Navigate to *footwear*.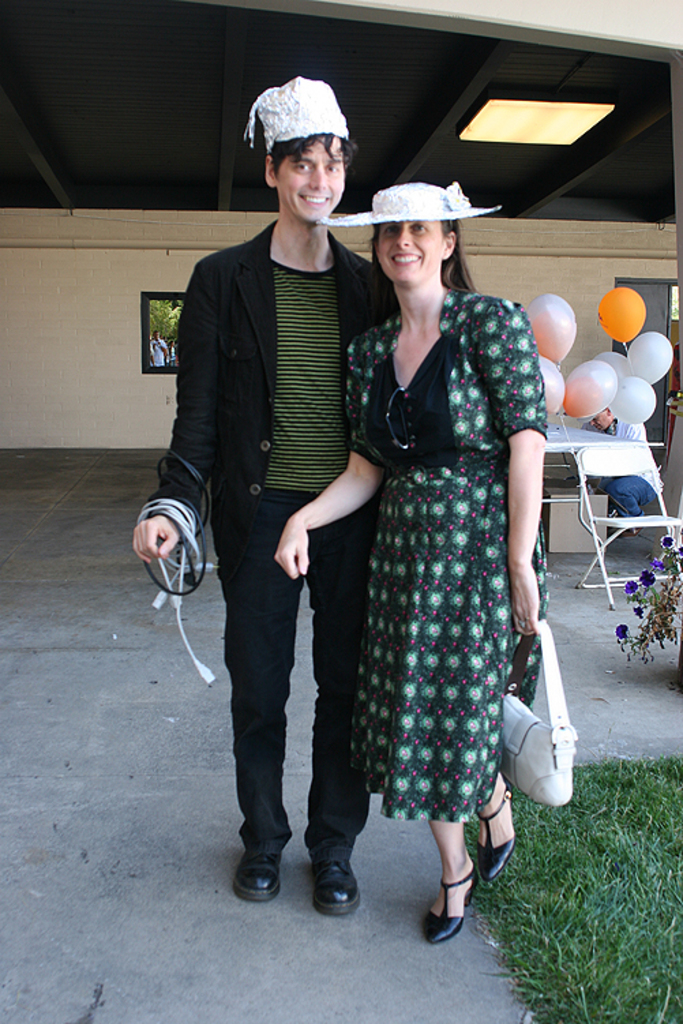
Navigation target: 489, 781, 521, 877.
